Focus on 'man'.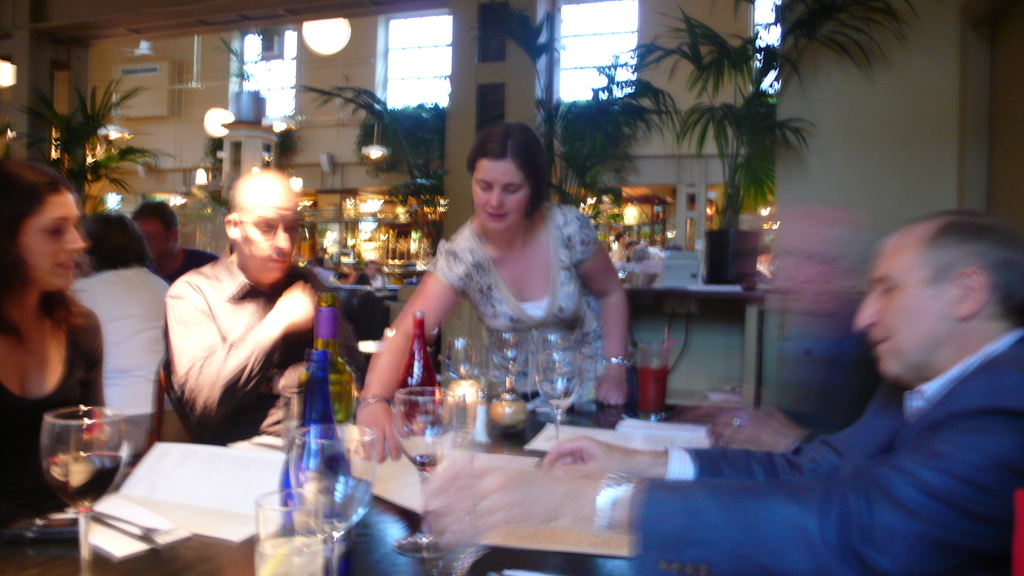
Focused at BBox(130, 173, 350, 482).
